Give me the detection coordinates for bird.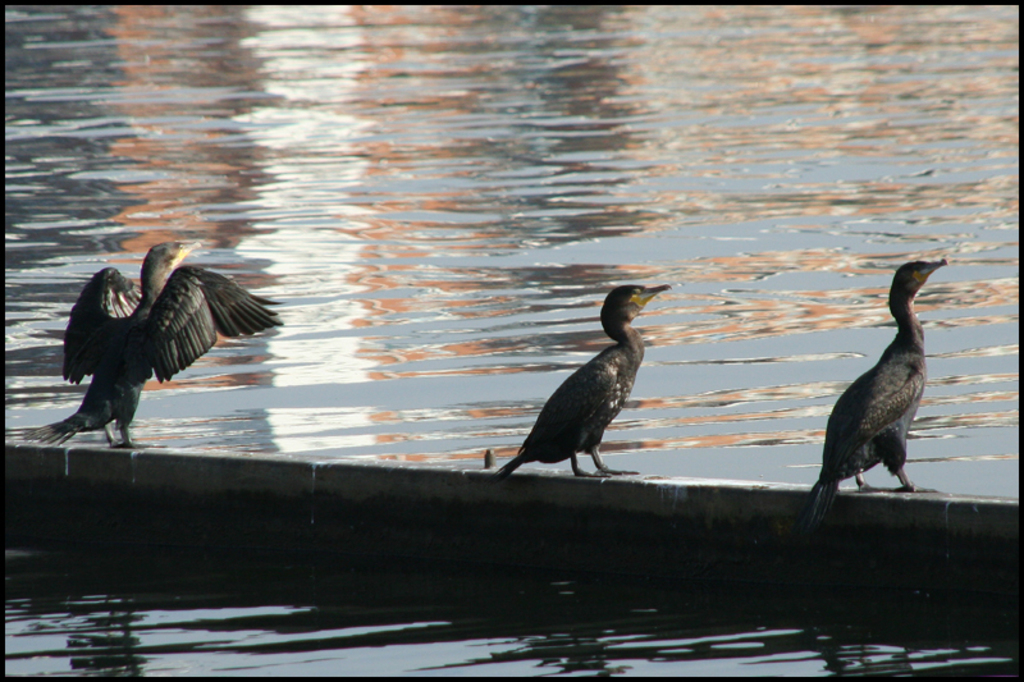
locate(495, 282, 677, 486).
